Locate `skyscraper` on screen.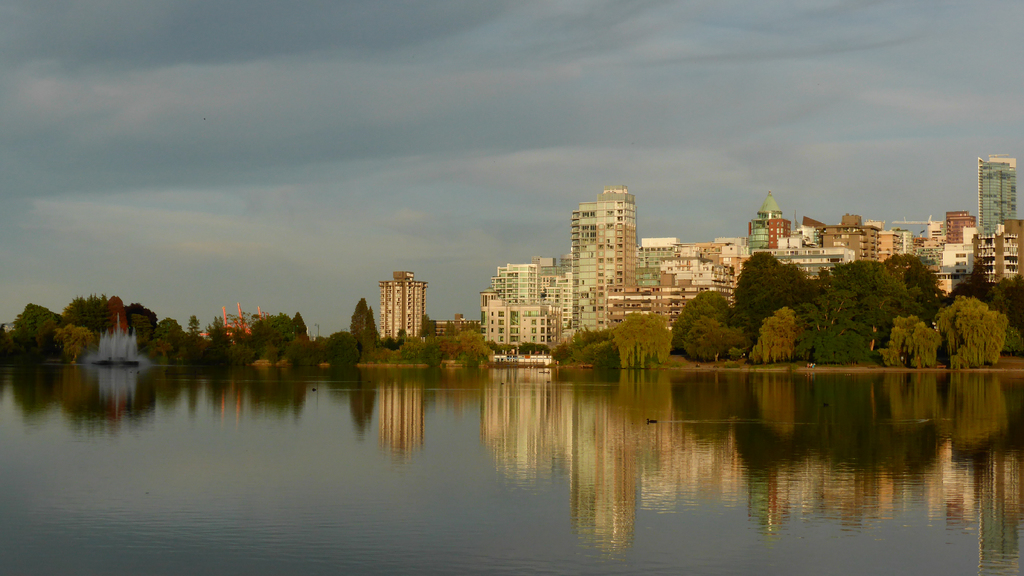
On screen at pyautogui.locateOnScreen(976, 156, 1021, 234).
